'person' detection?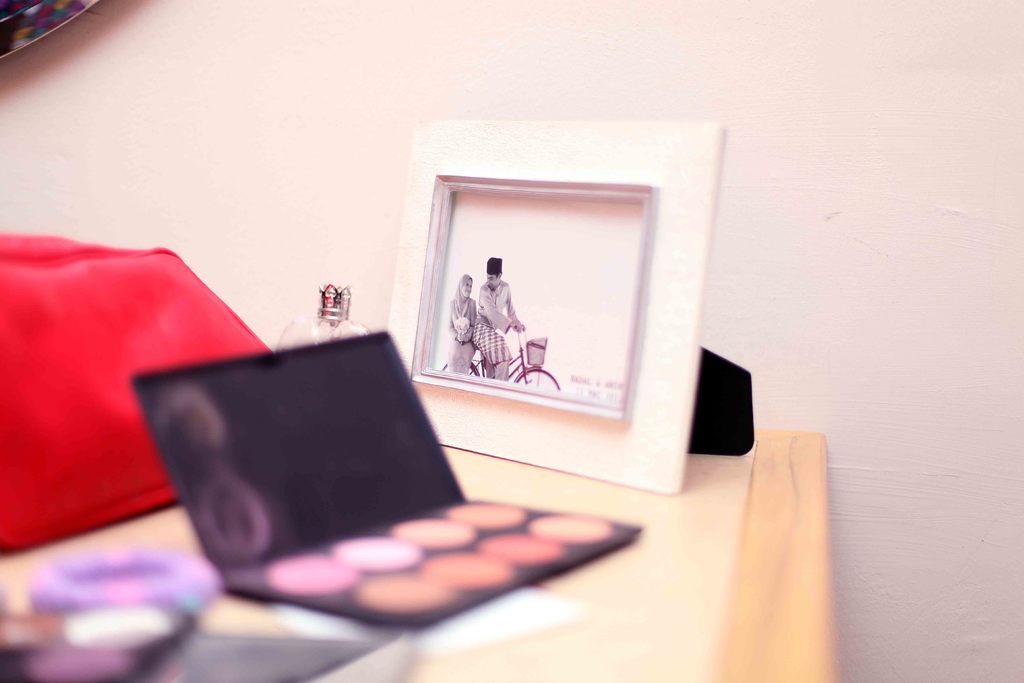
474, 258, 528, 383
